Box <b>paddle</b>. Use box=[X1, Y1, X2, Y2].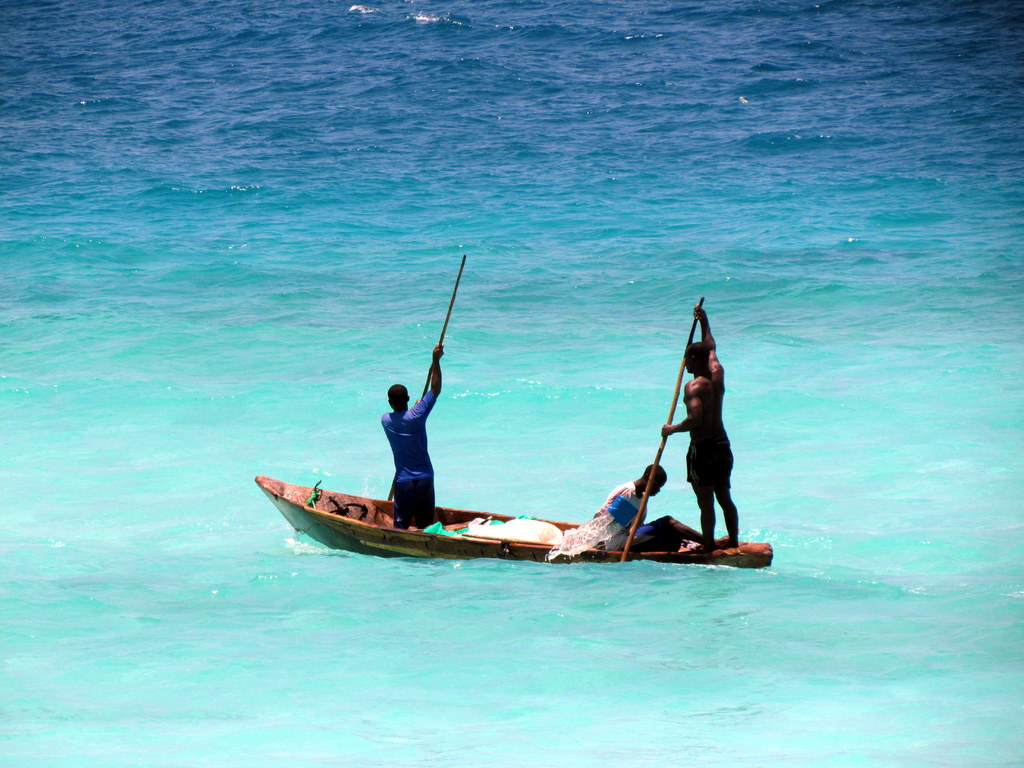
box=[389, 257, 466, 501].
